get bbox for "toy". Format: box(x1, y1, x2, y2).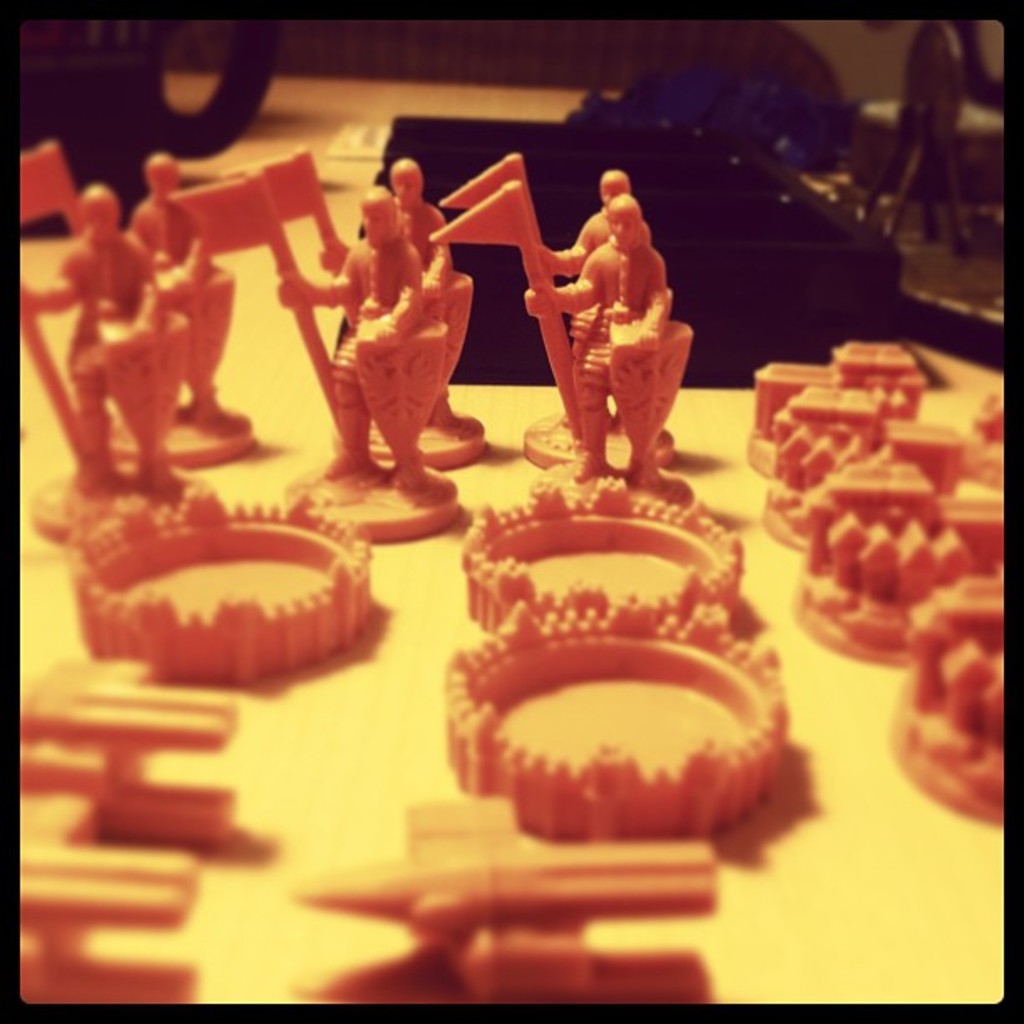
box(17, 838, 202, 1011).
